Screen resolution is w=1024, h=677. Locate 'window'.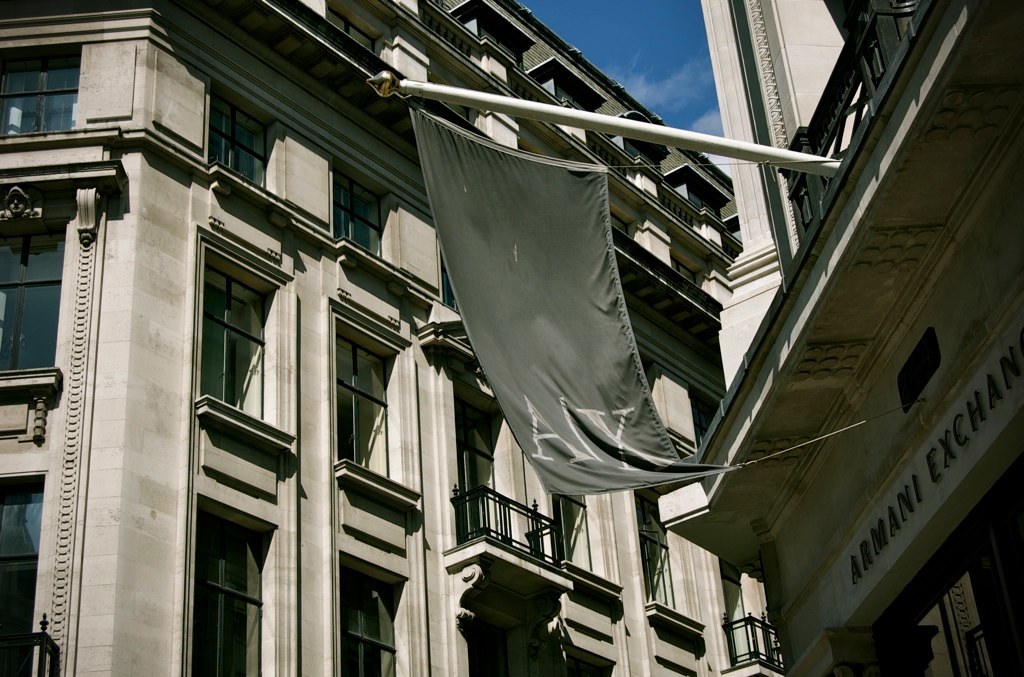
Rect(196, 492, 291, 676).
